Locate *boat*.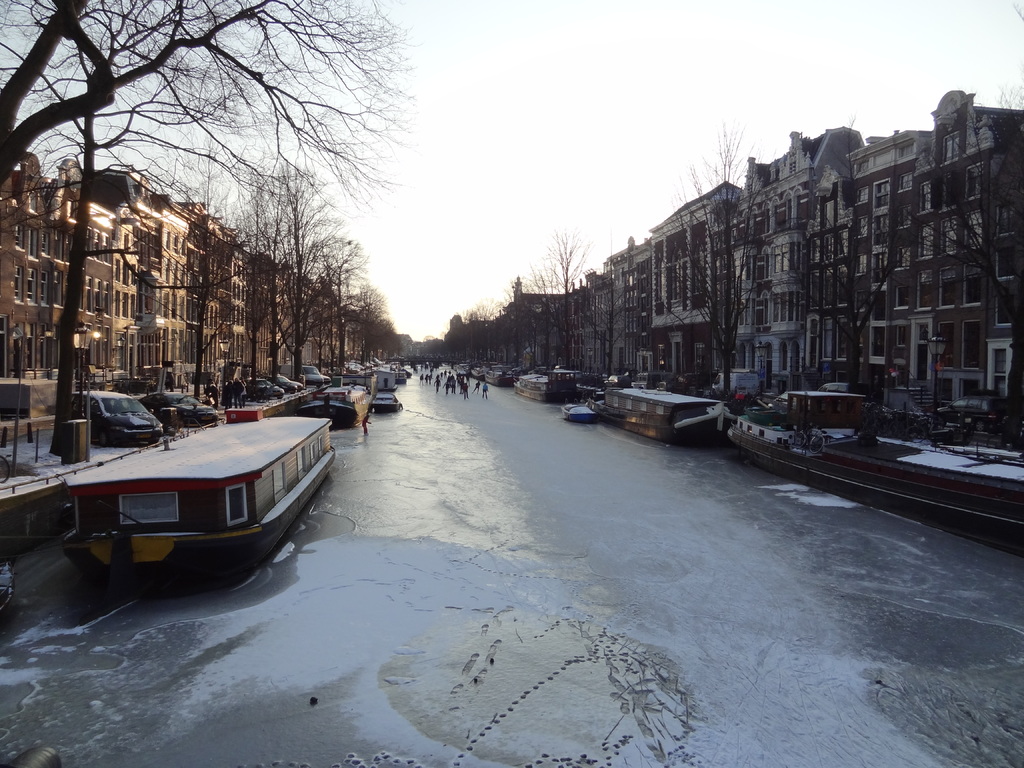
Bounding box: [x1=370, y1=388, x2=407, y2=415].
